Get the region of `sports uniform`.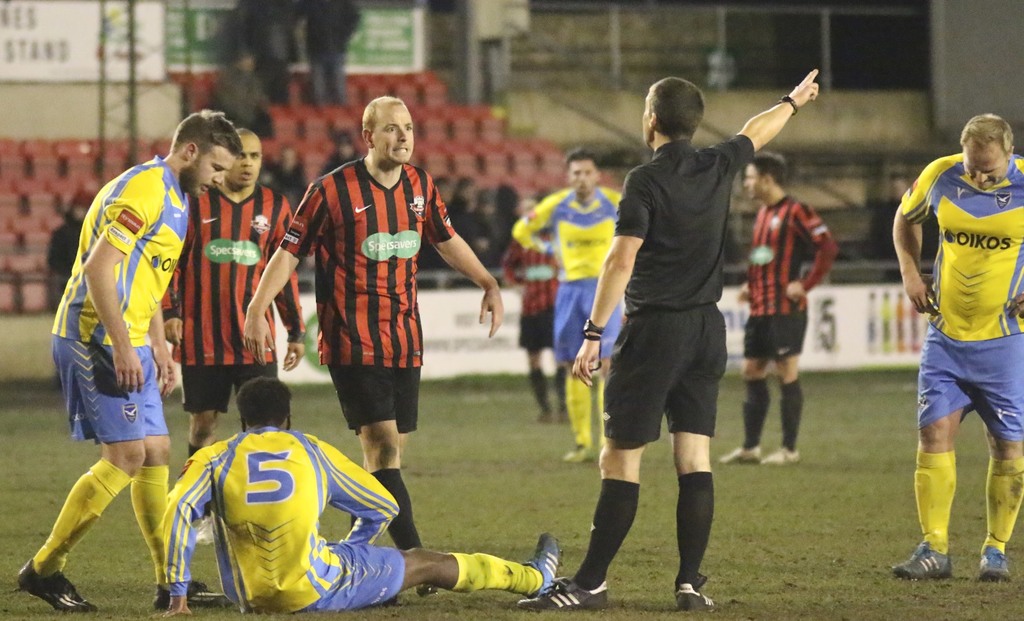
<bbox>896, 145, 1023, 449</bbox>.
